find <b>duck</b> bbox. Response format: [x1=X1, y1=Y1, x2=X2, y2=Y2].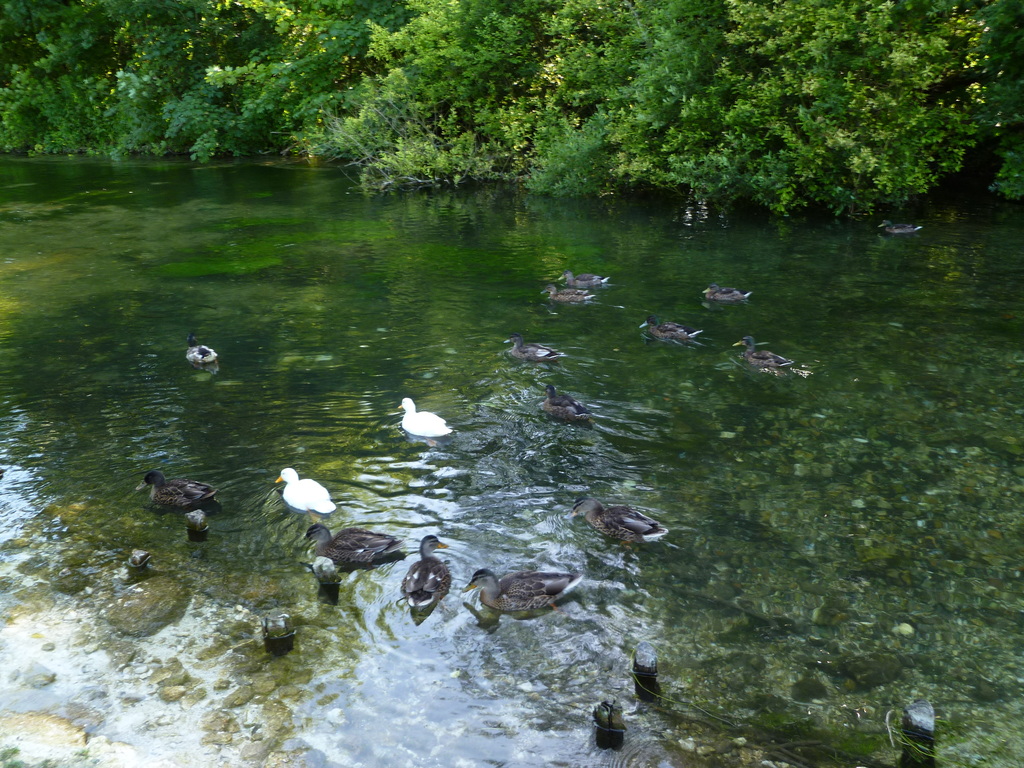
[x1=398, y1=398, x2=454, y2=436].
